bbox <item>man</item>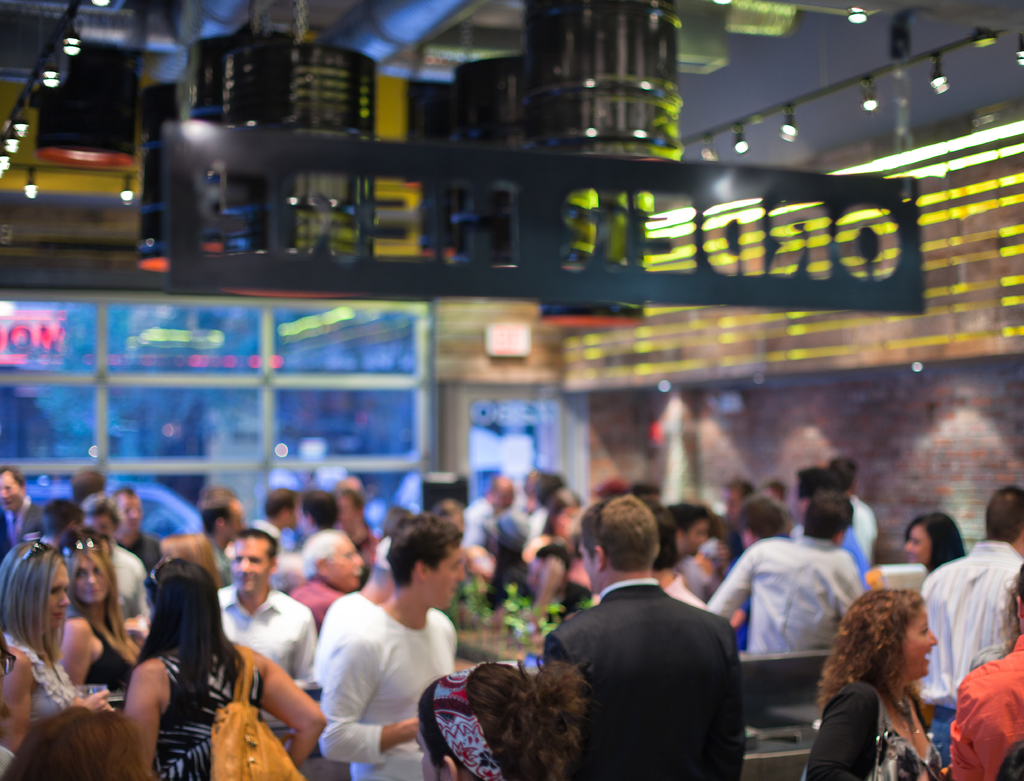
<bbox>830, 464, 878, 568</bbox>
